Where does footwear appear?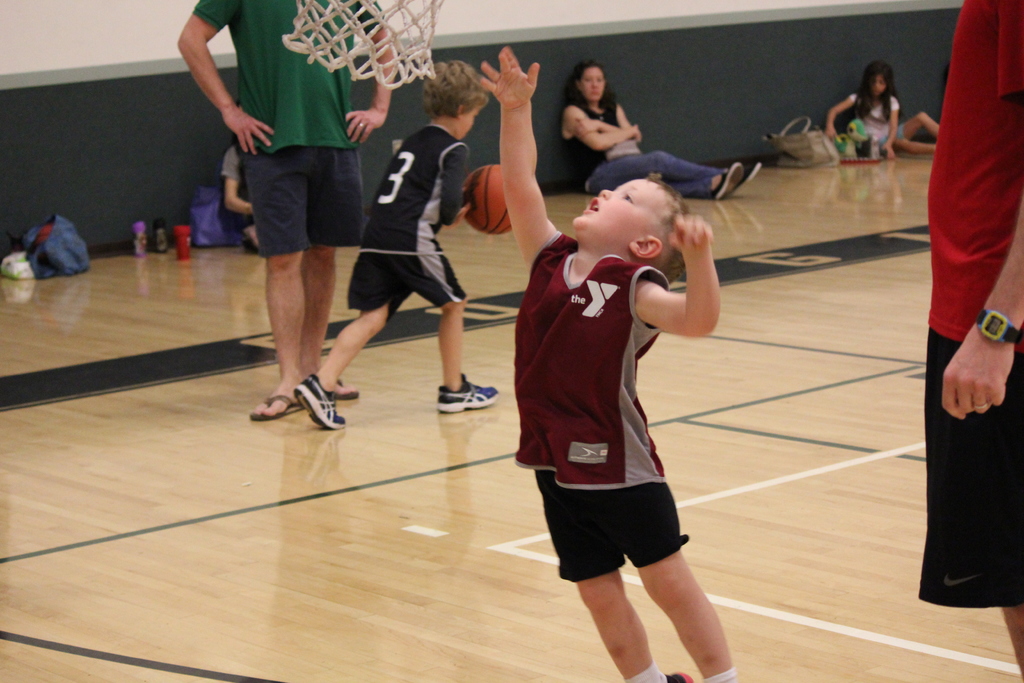
Appears at box(292, 369, 353, 434).
